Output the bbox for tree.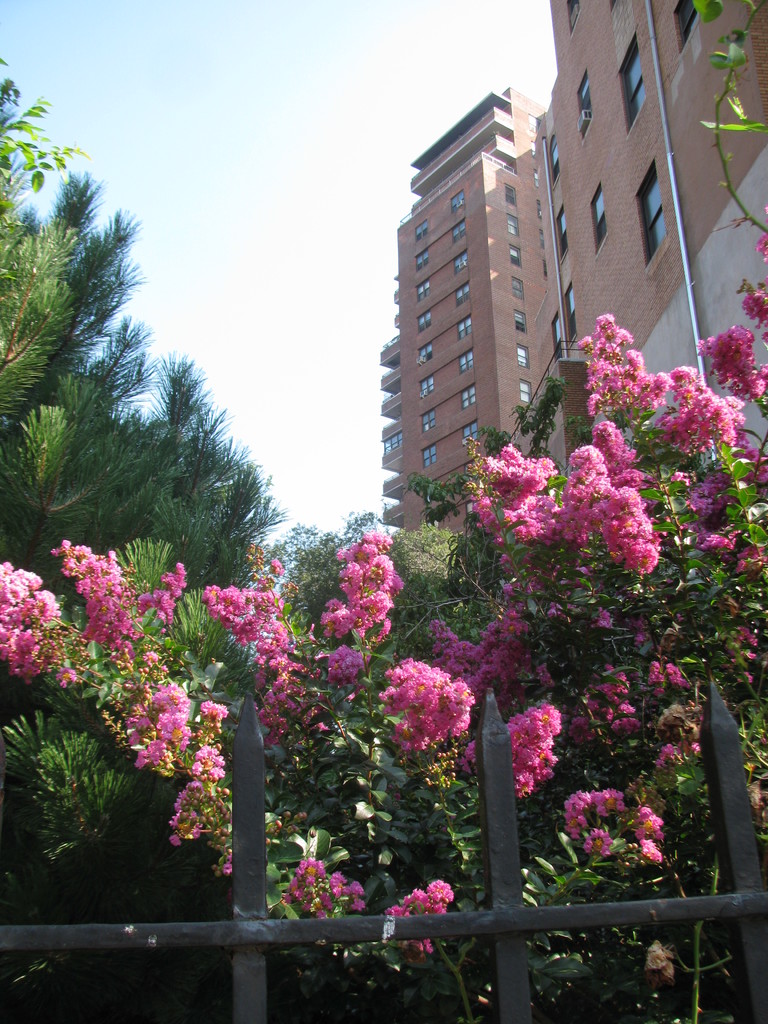
<box>0,49,291,1023</box>.
